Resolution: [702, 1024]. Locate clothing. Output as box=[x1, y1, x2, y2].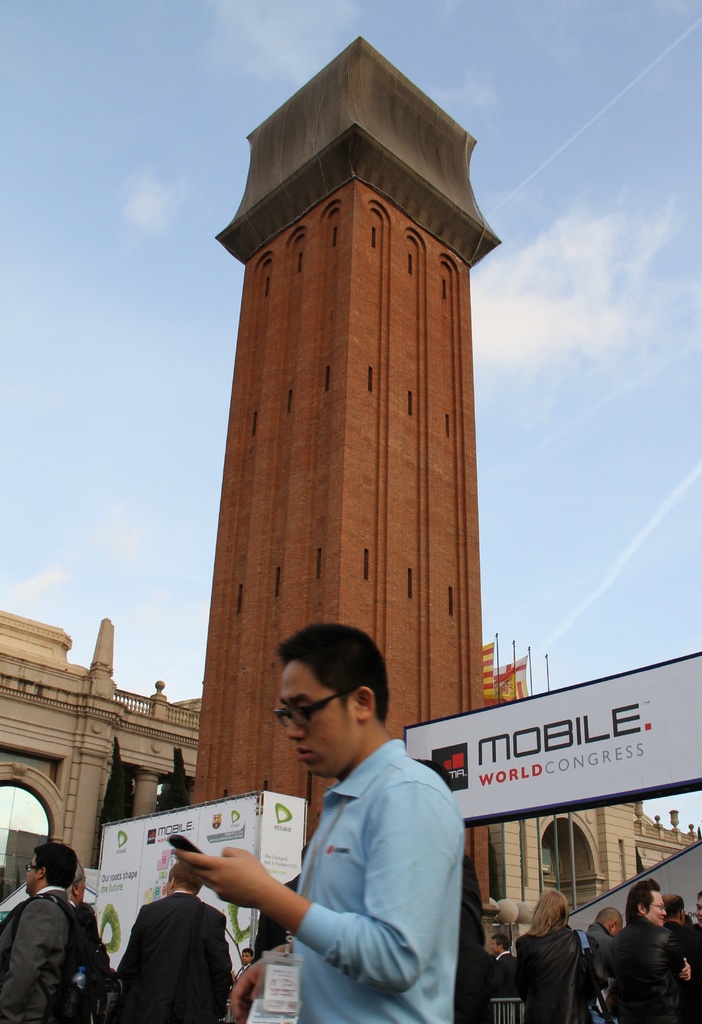
box=[0, 879, 73, 1023].
